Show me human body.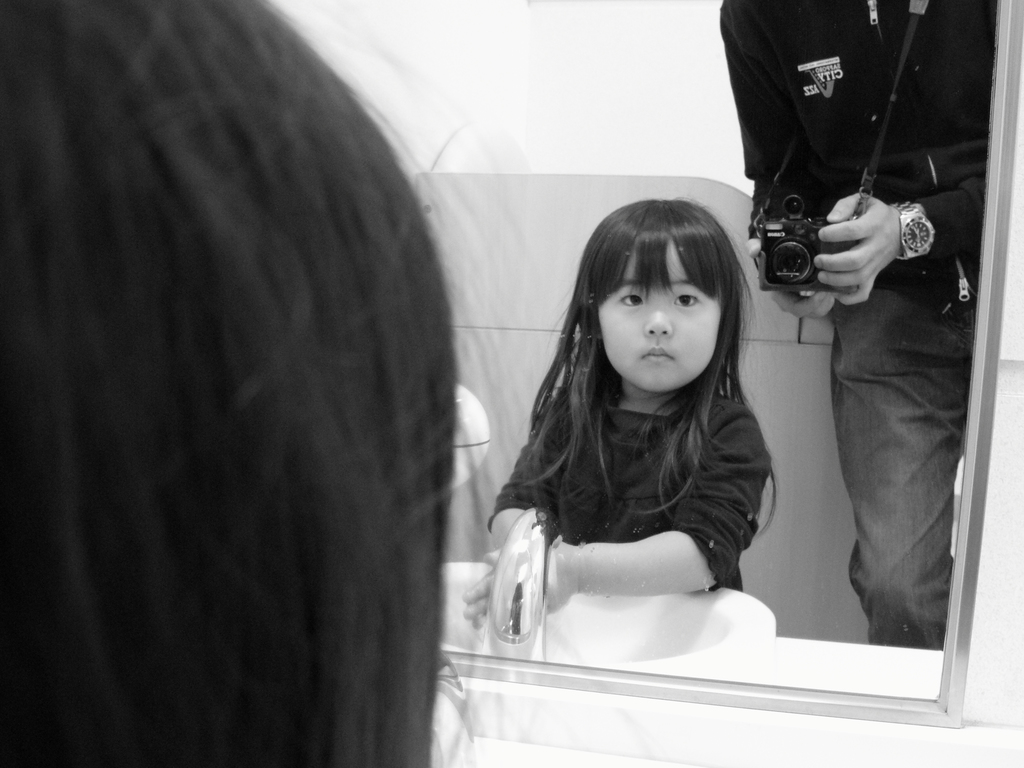
human body is here: (719, 0, 1004, 654).
